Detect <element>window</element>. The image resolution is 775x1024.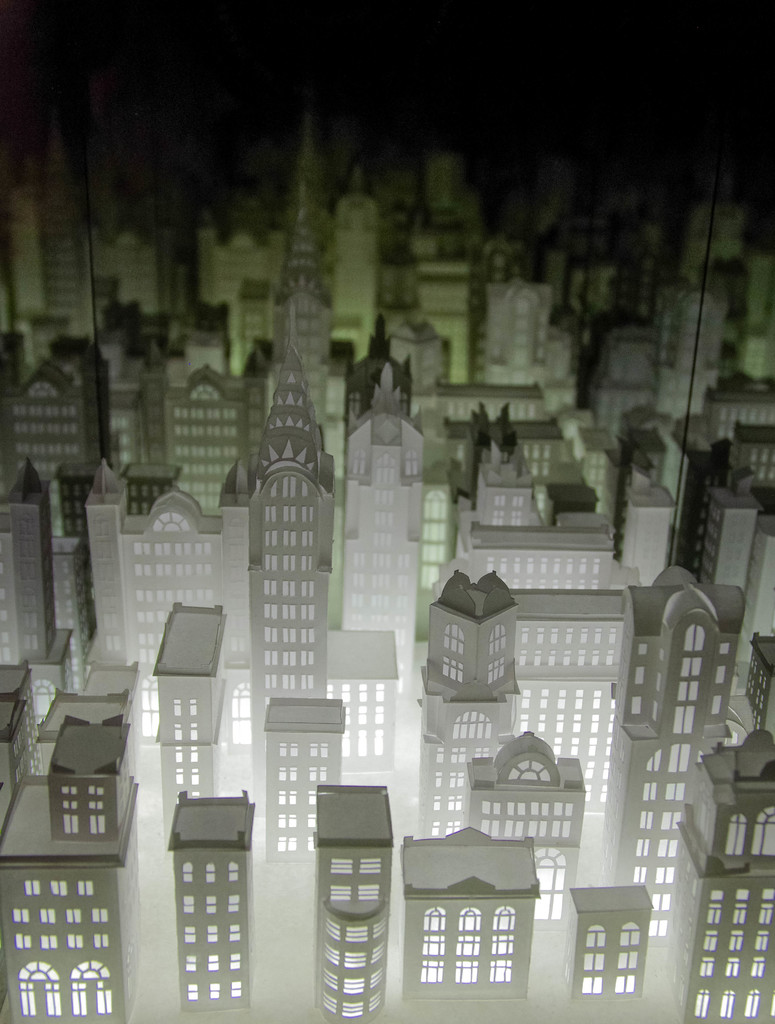
pyautogui.locateOnScreen(206, 954, 225, 974).
